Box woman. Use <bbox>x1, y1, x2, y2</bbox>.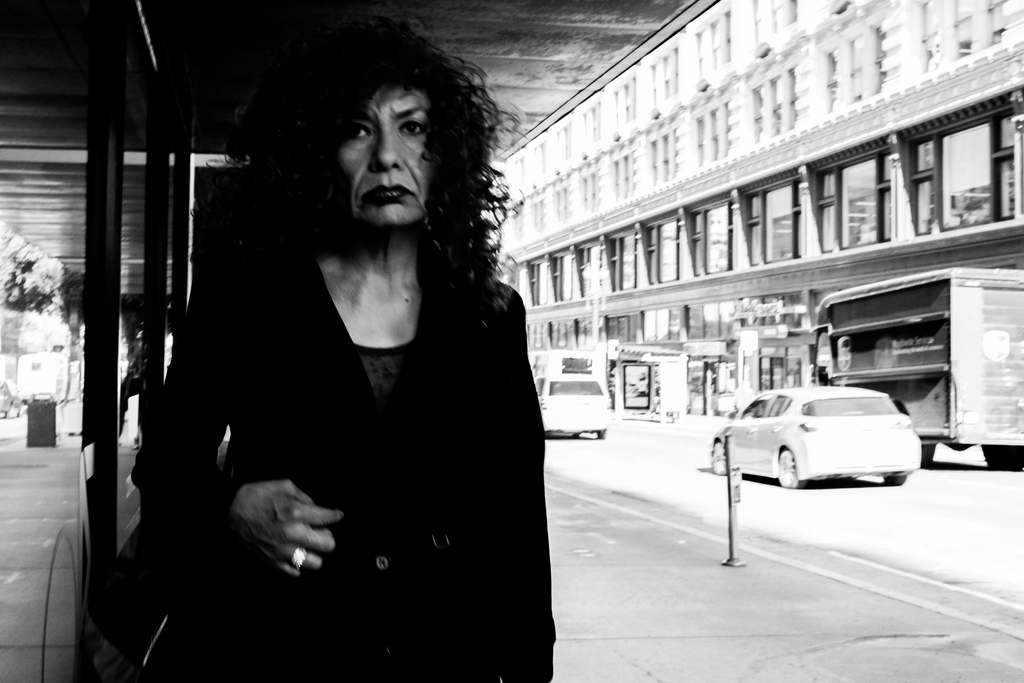
<bbox>134, 15, 554, 679</bbox>.
